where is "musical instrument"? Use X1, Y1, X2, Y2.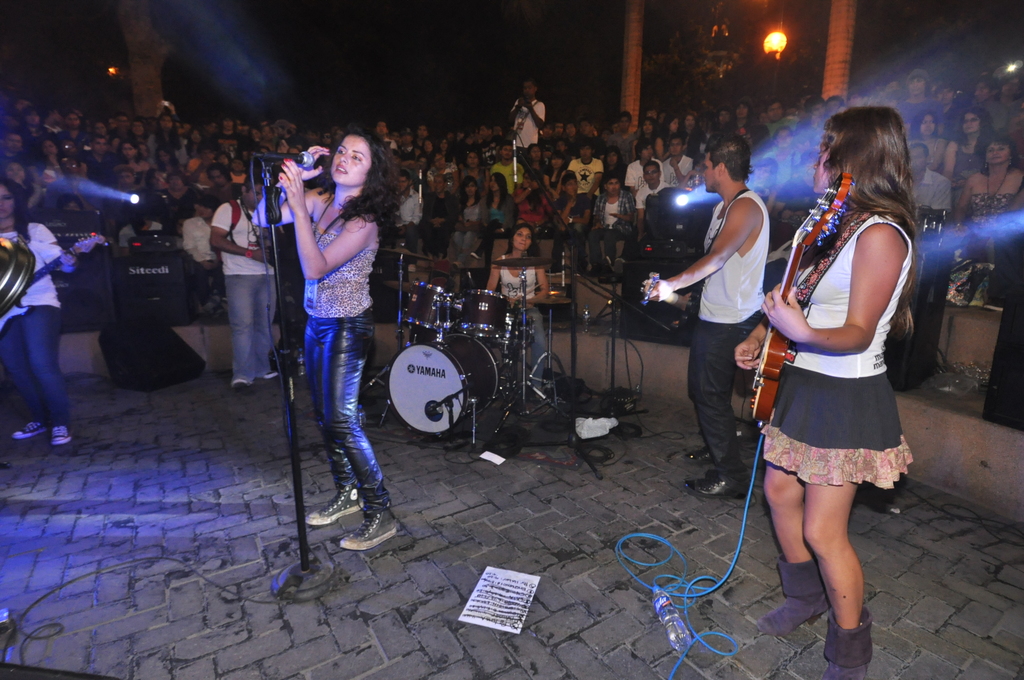
396, 300, 531, 447.
